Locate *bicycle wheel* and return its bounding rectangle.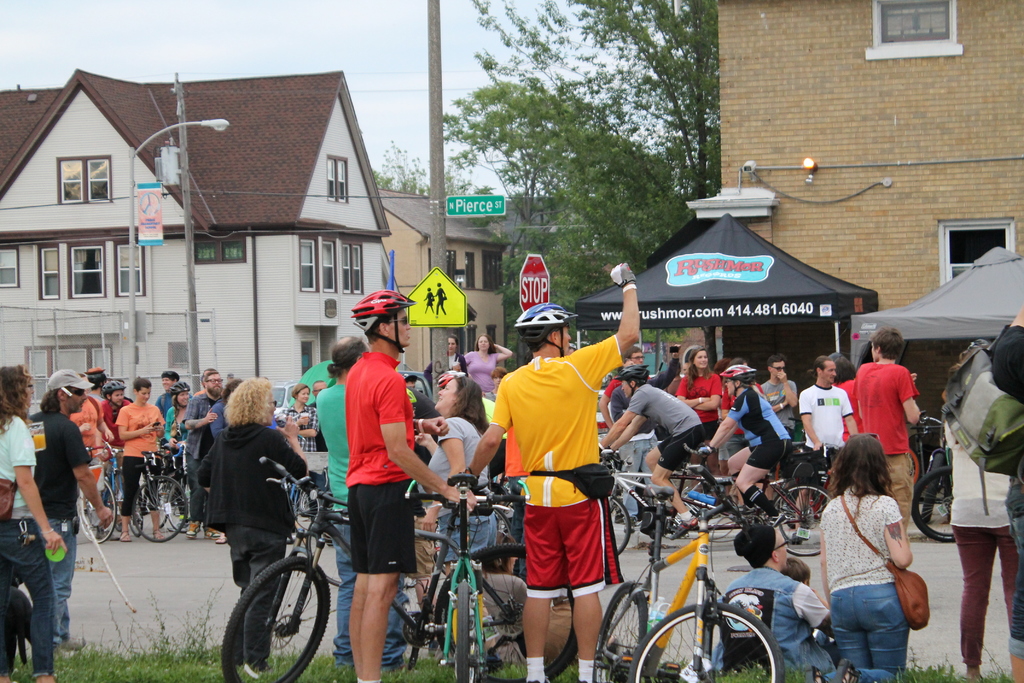
134:477:191:541.
